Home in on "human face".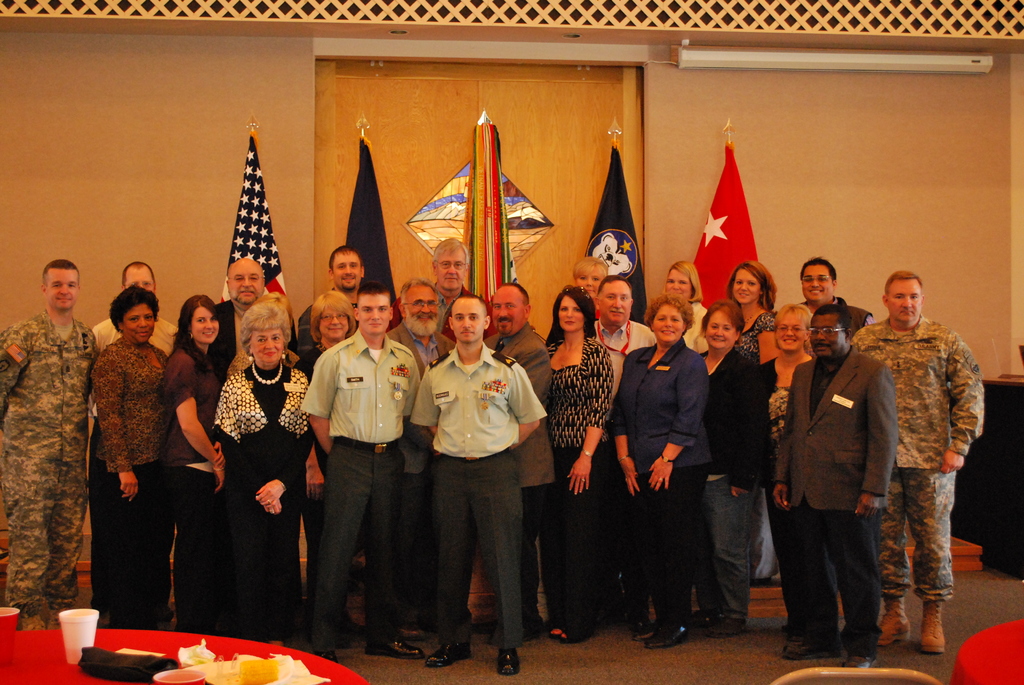
Homed in at x1=803 y1=262 x2=831 y2=300.
